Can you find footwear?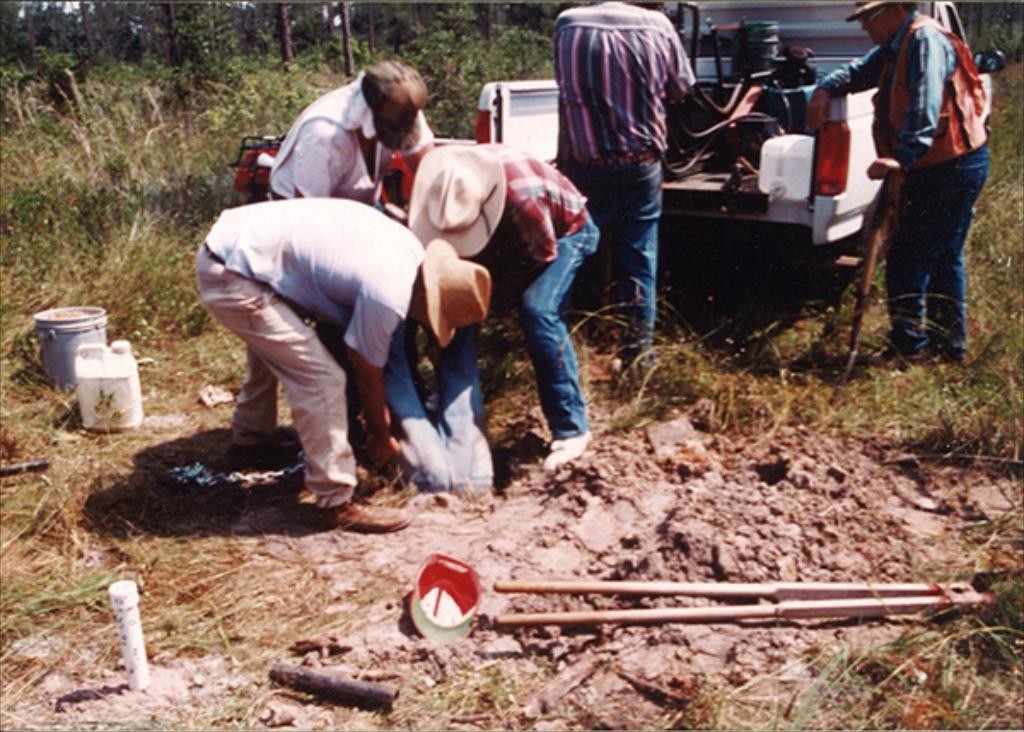
Yes, bounding box: 316, 502, 406, 537.
